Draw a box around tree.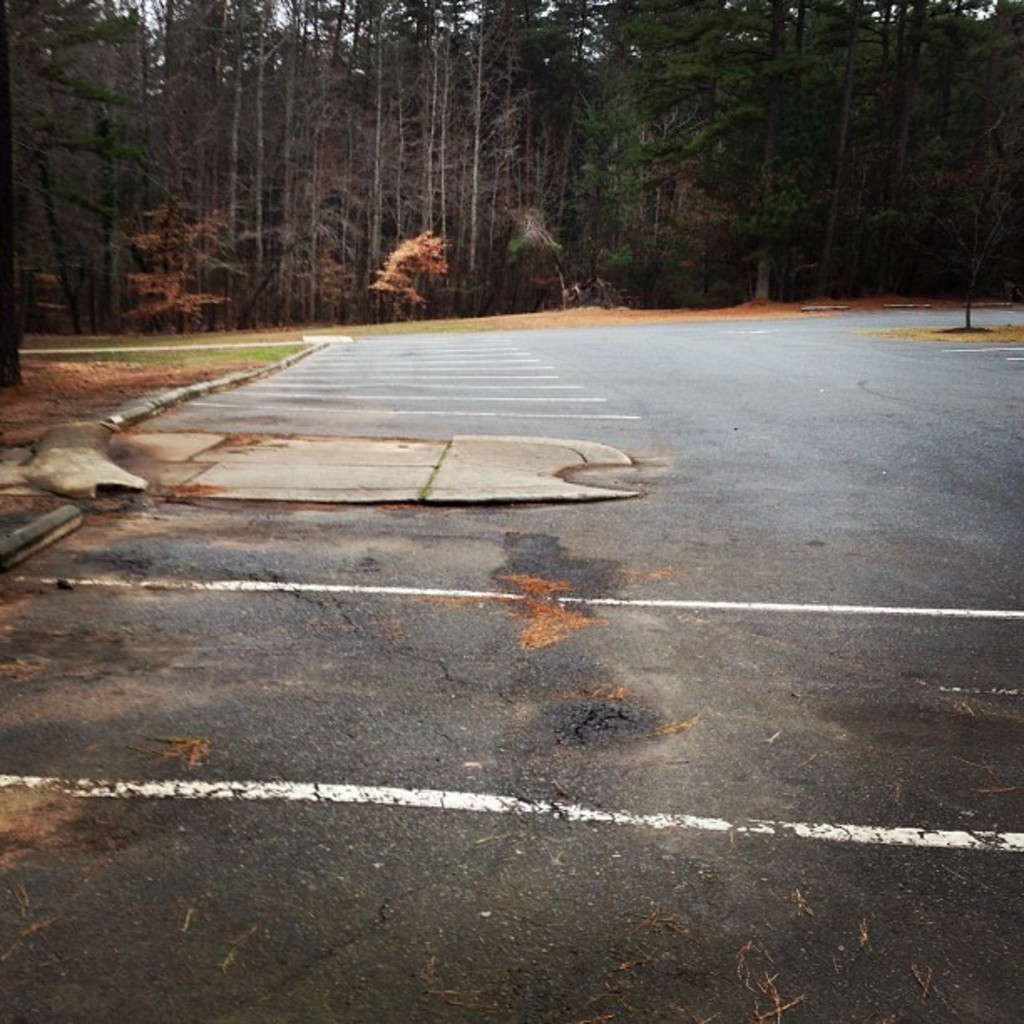
<region>119, 0, 236, 330</region>.
